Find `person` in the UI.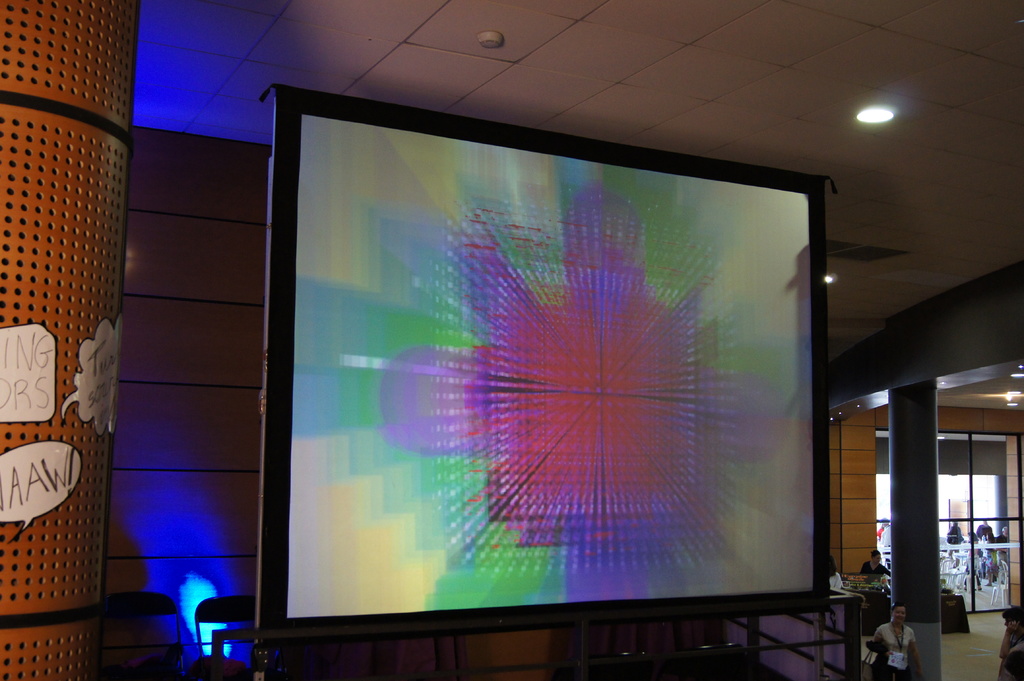
UI element at l=870, t=602, r=927, b=680.
